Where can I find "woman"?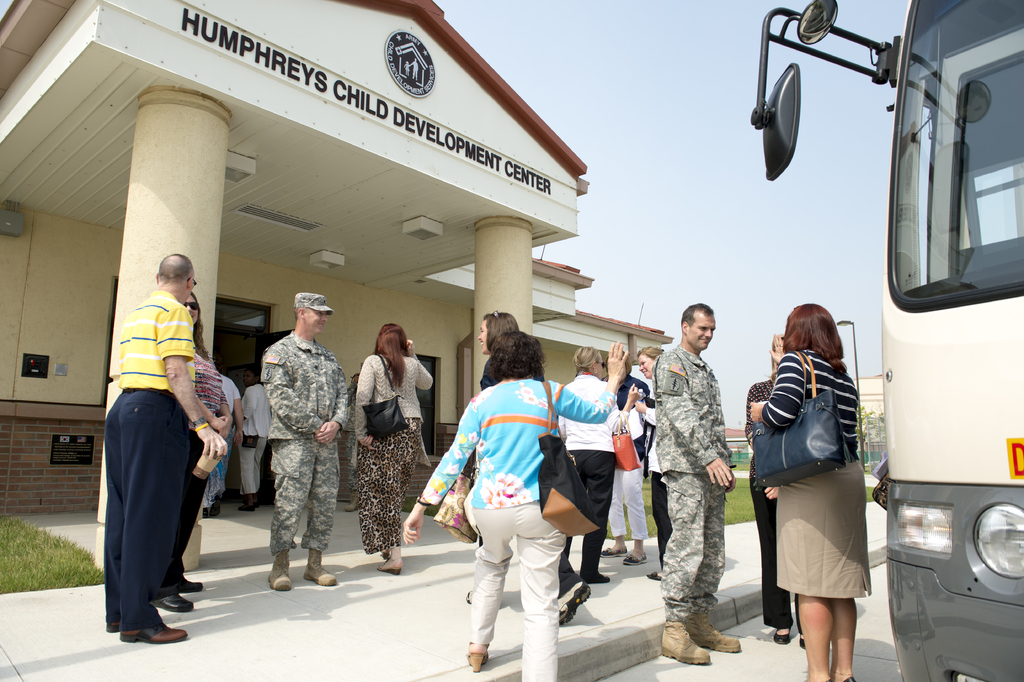
You can find it at [left=466, top=310, right=593, bottom=629].
